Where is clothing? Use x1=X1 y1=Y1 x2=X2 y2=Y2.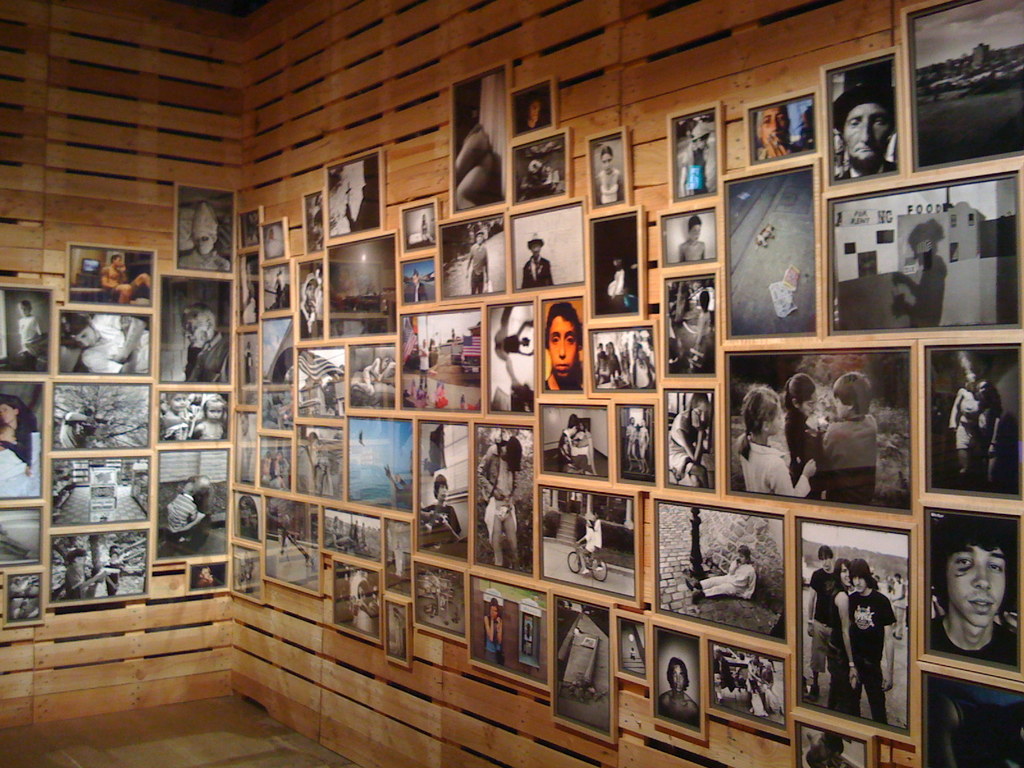
x1=163 y1=493 x2=197 y2=532.
